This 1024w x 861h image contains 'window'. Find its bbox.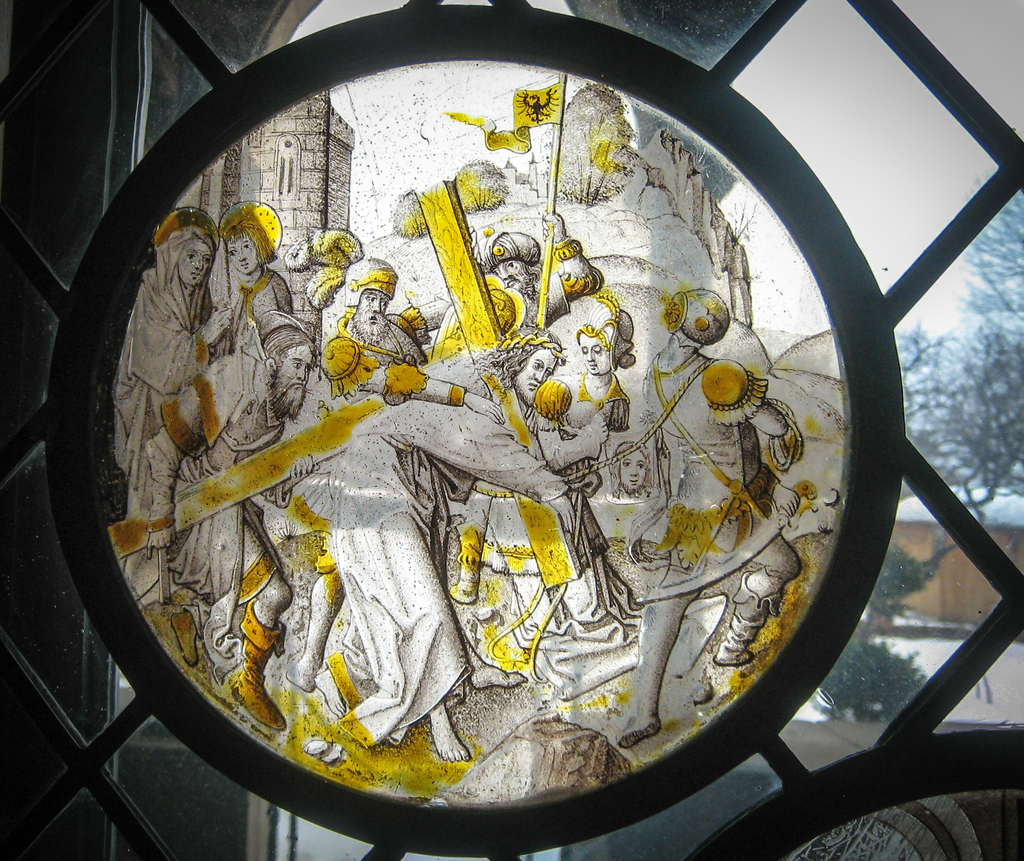
(x1=0, y1=0, x2=1023, y2=860).
